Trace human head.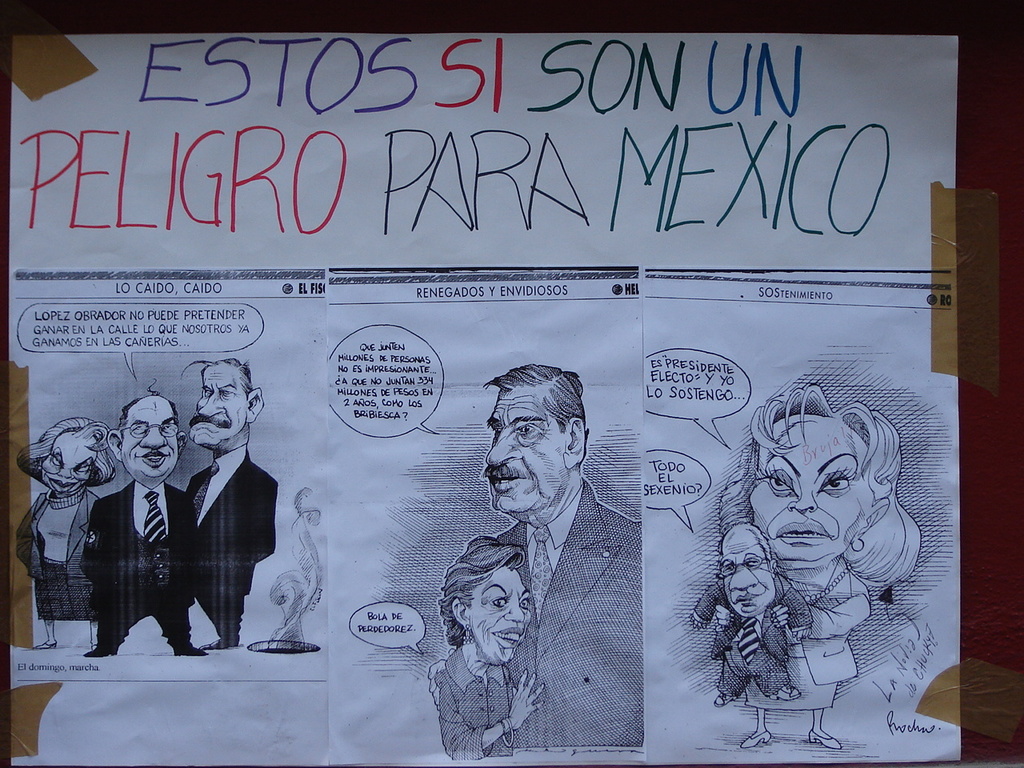
Traced to l=446, t=535, r=530, b=666.
